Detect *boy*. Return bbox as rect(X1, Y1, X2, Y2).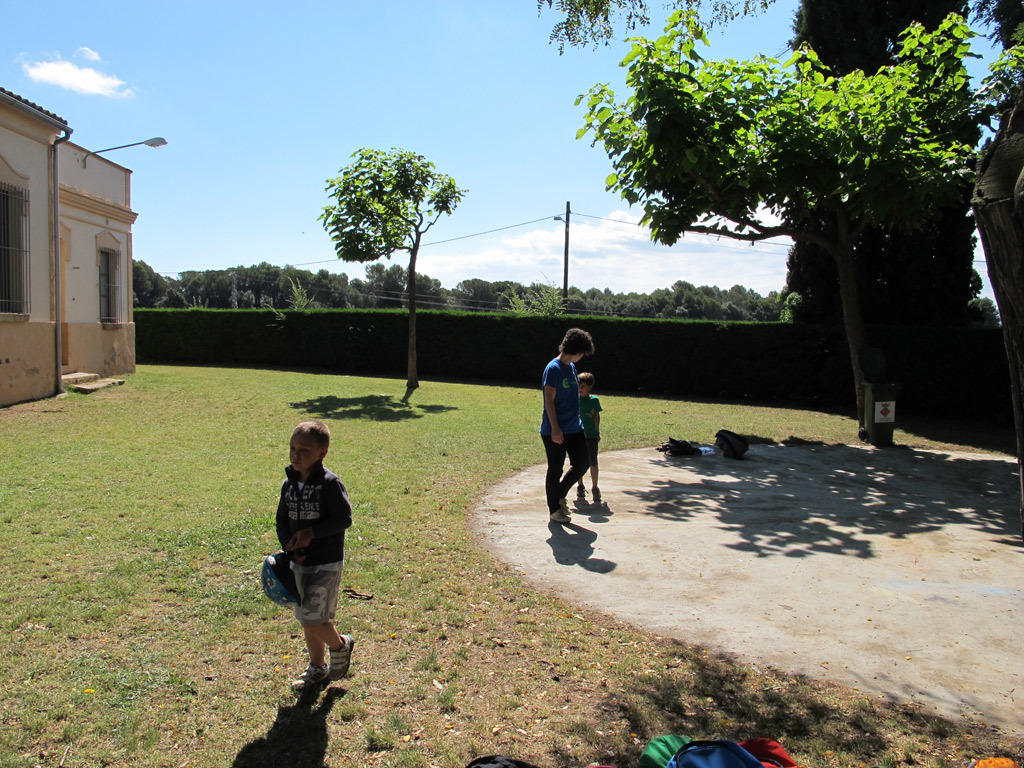
rect(237, 380, 389, 715).
